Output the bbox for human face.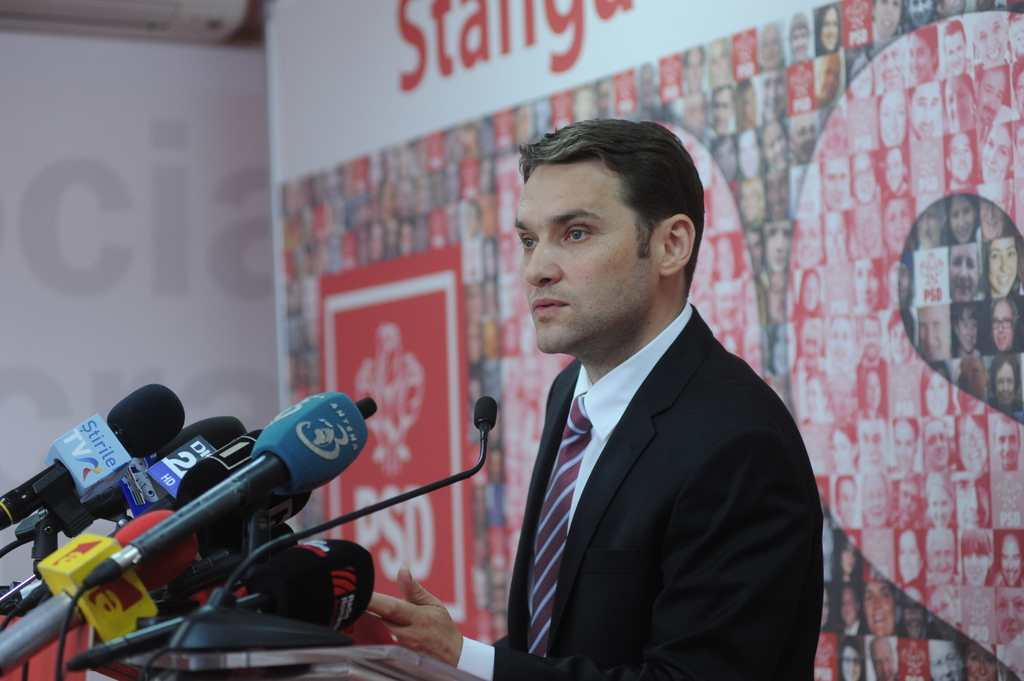
l=898, t=262, r=911, b=305.
